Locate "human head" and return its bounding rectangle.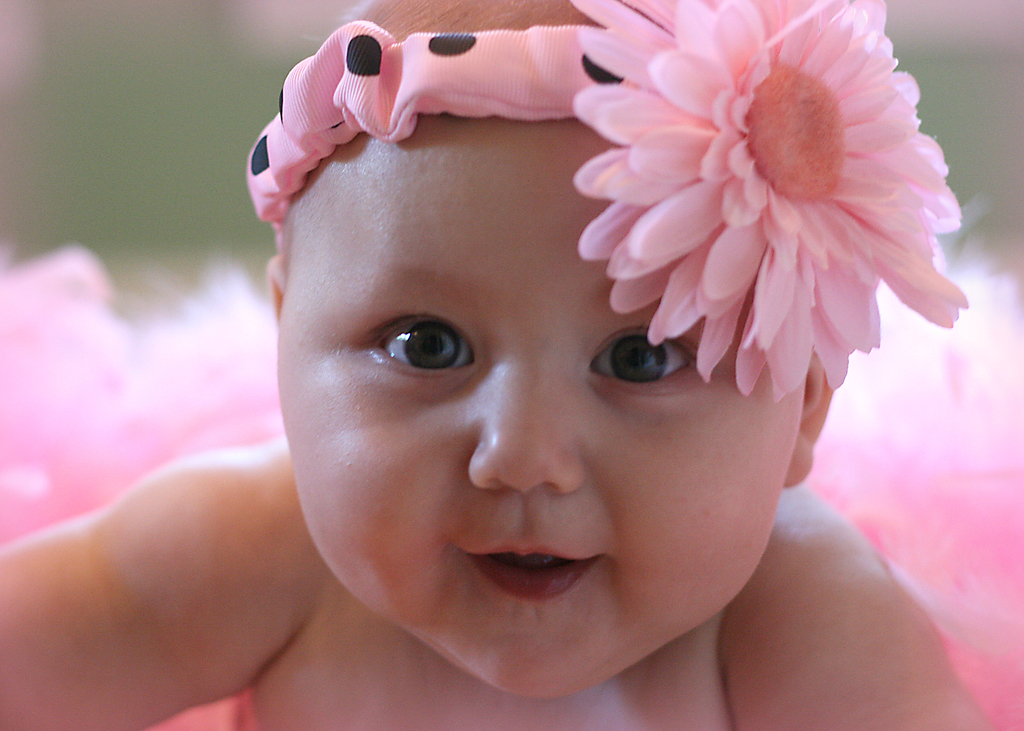
pyautogui.locateOnScreen(187, 6, 919, 627).
